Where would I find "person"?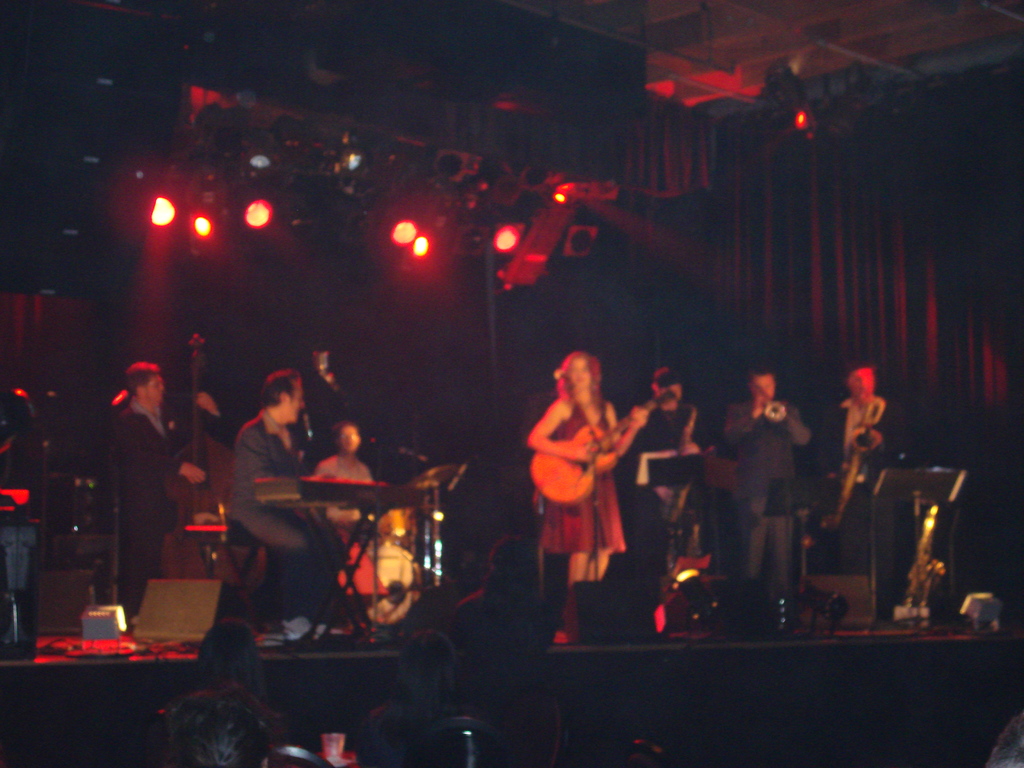
At [116,358,210,631].
